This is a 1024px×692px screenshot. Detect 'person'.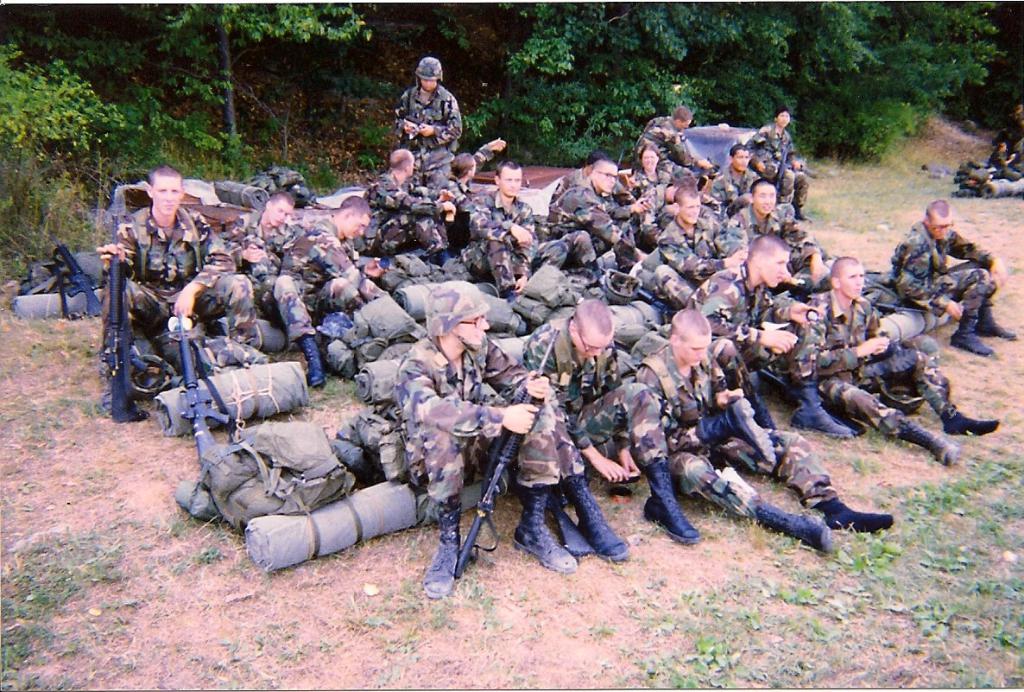
region(686, 237, 867, 439).
